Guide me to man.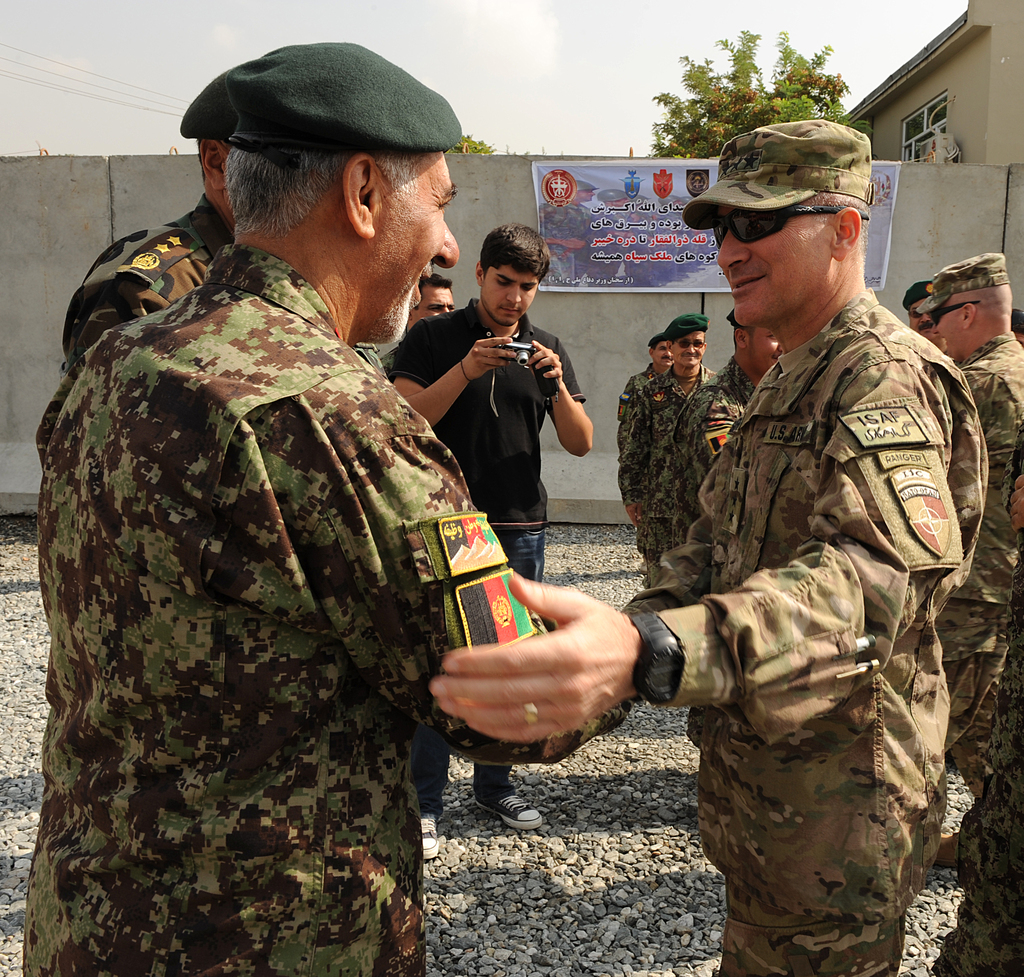
Guidance: x1=915, y1=251, x2=1023, y2=976.
